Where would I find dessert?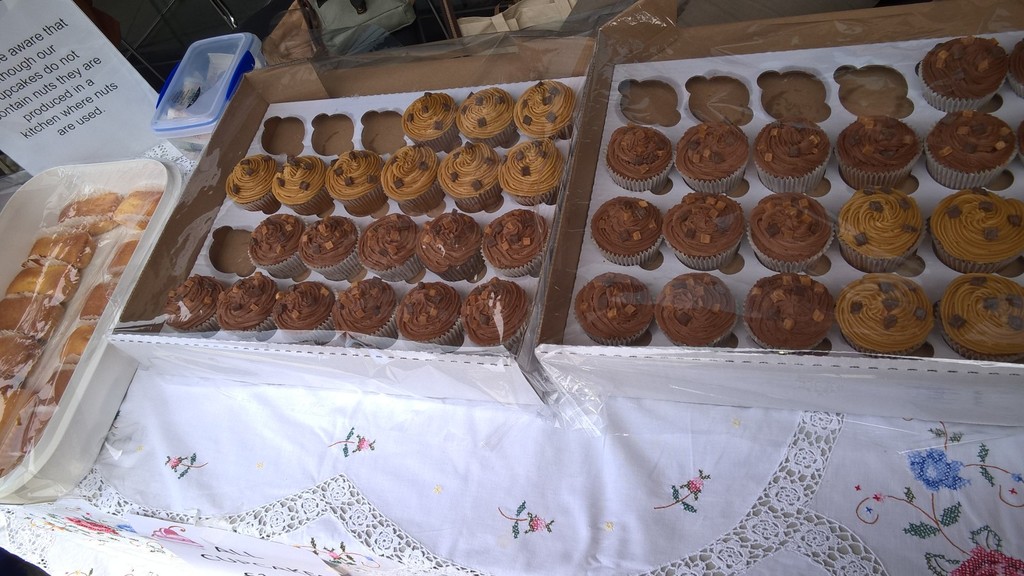
At 107 239 138 282.
